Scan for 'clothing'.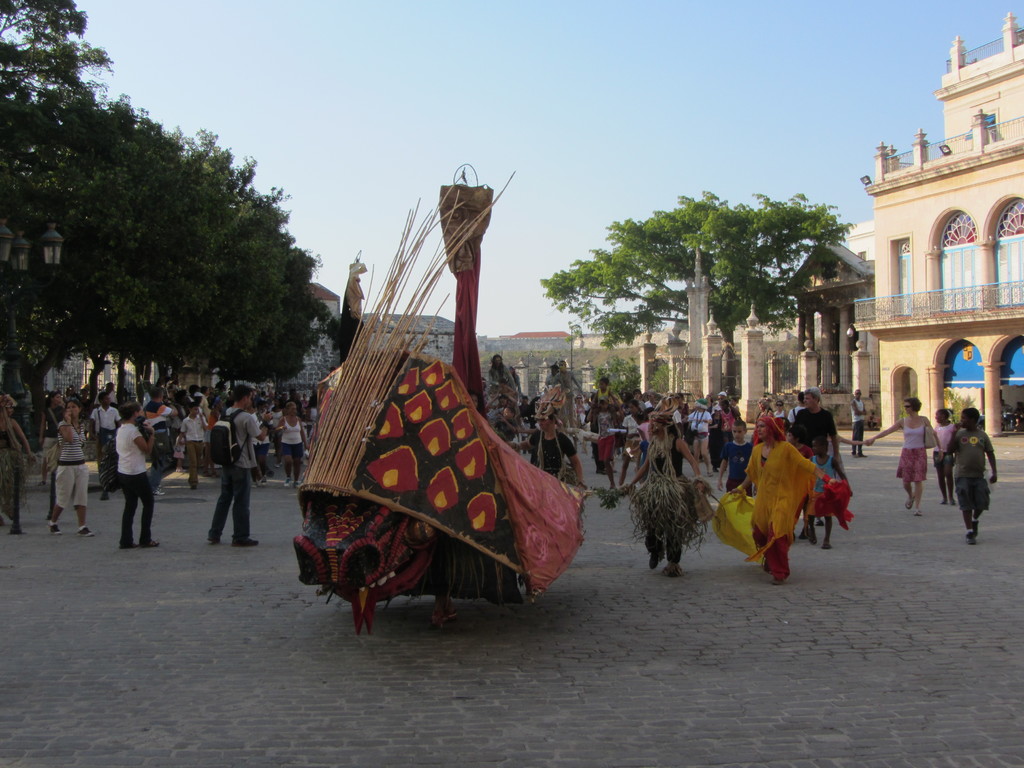
Scan result: (948,429,992,516).
